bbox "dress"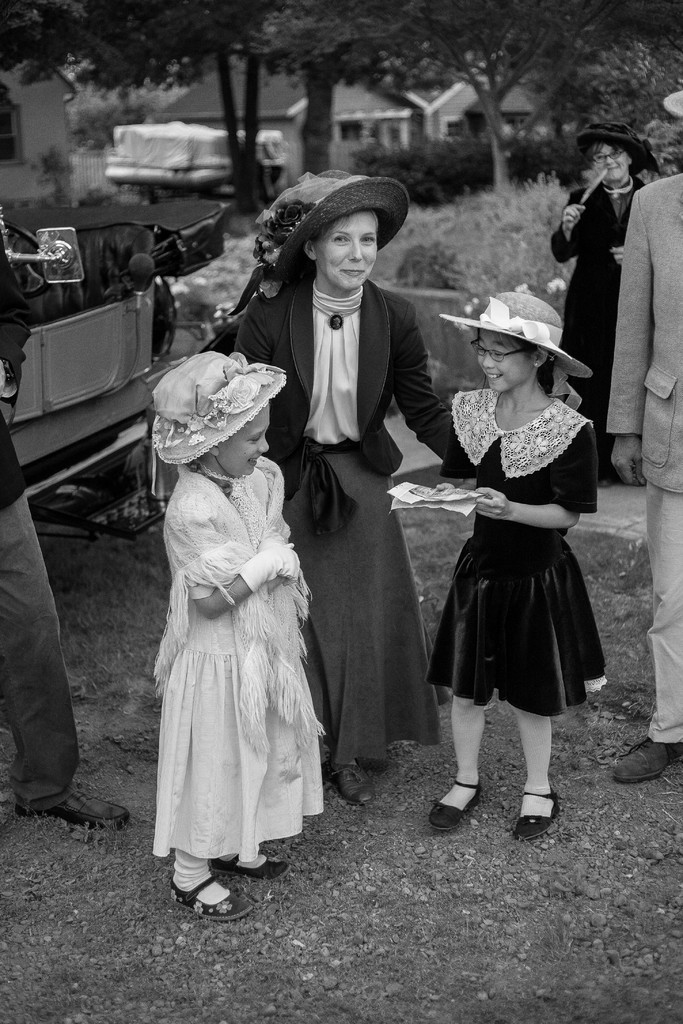
{"left": 429, "top": 384, "right": 609, "bottom": 712}
